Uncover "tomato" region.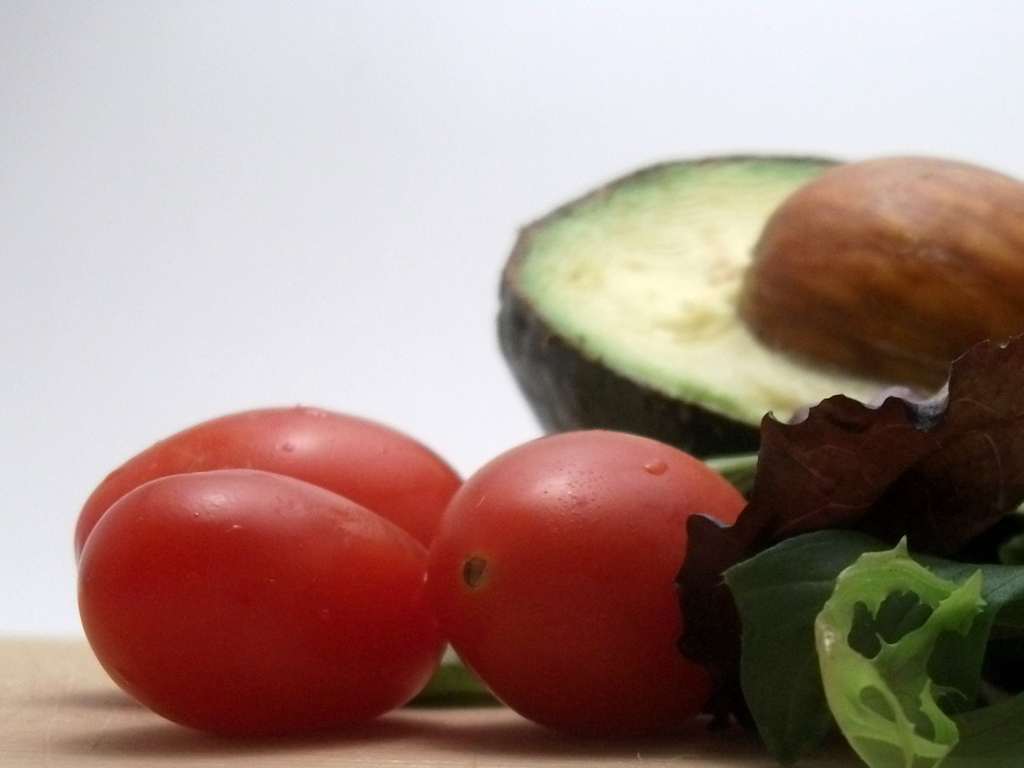
Uncovered: pyautogui.locateOnScreen(75, 400, 470, 699).
